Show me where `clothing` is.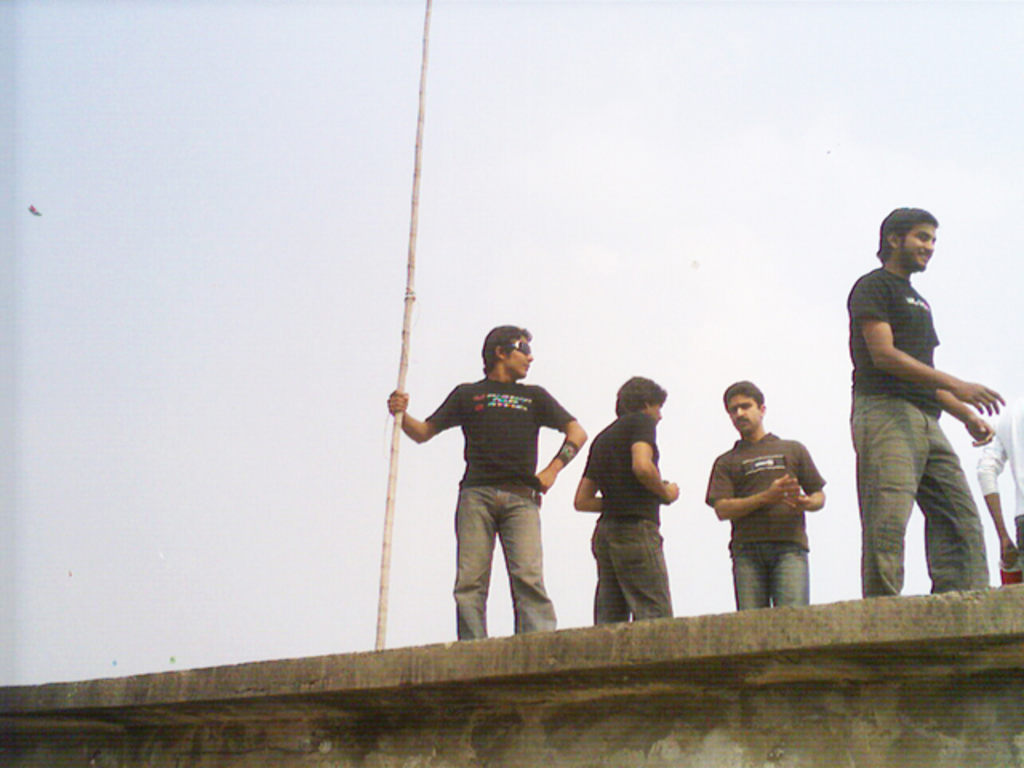
`clothing` is at pyautogui.locateOnScreen(584, 410, 674, 626).
